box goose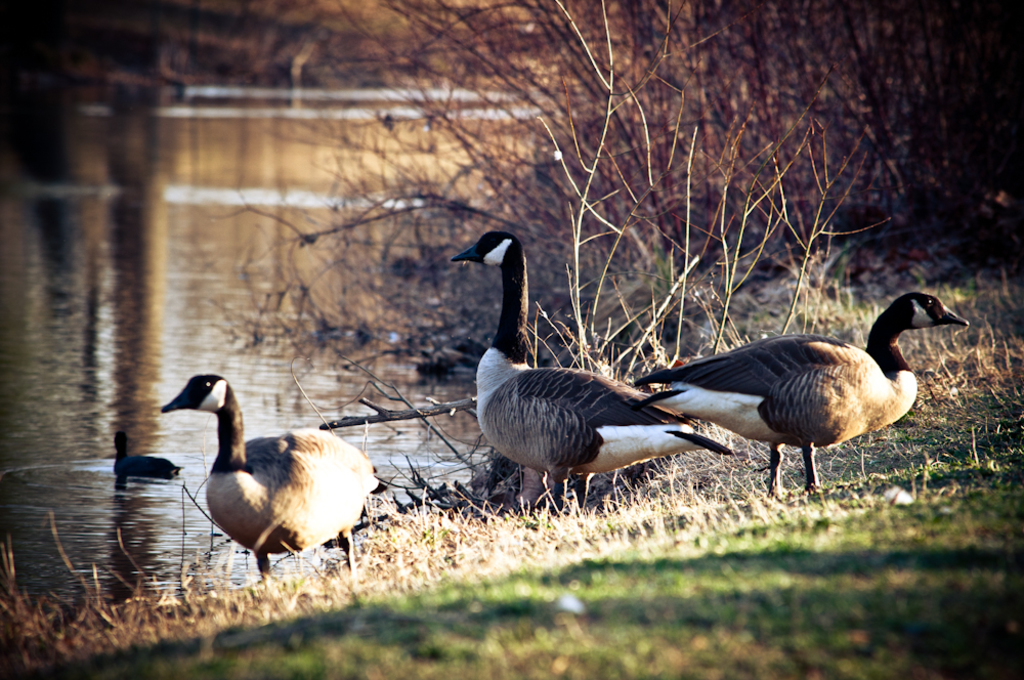
<region>449, 221, 731, 516</region>
